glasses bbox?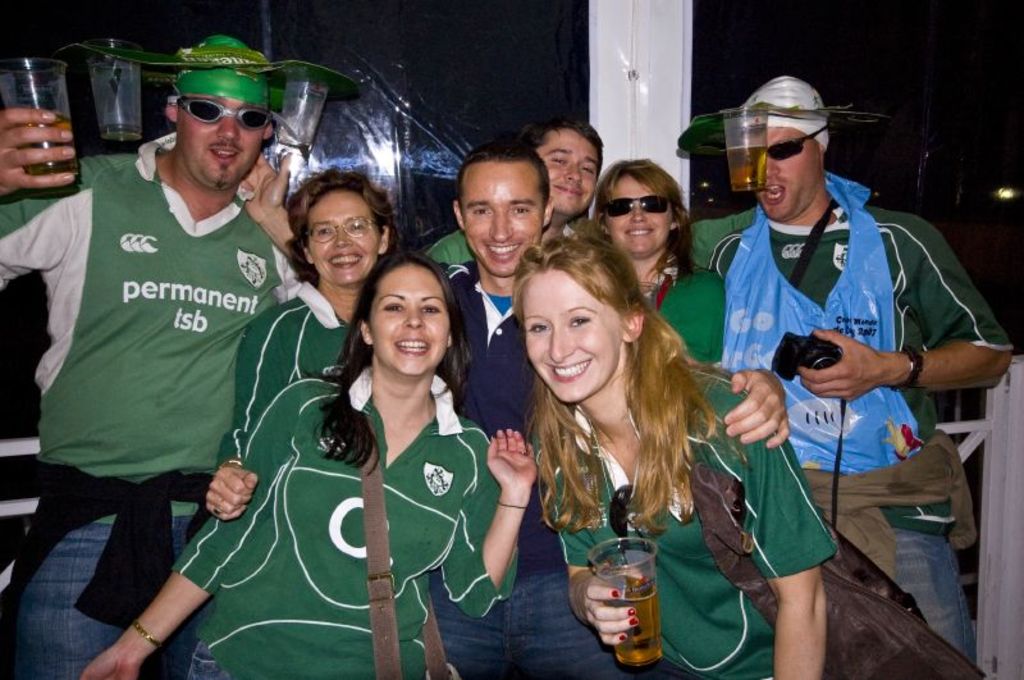
<bbox>177, 101, 278, 133</bbox>
